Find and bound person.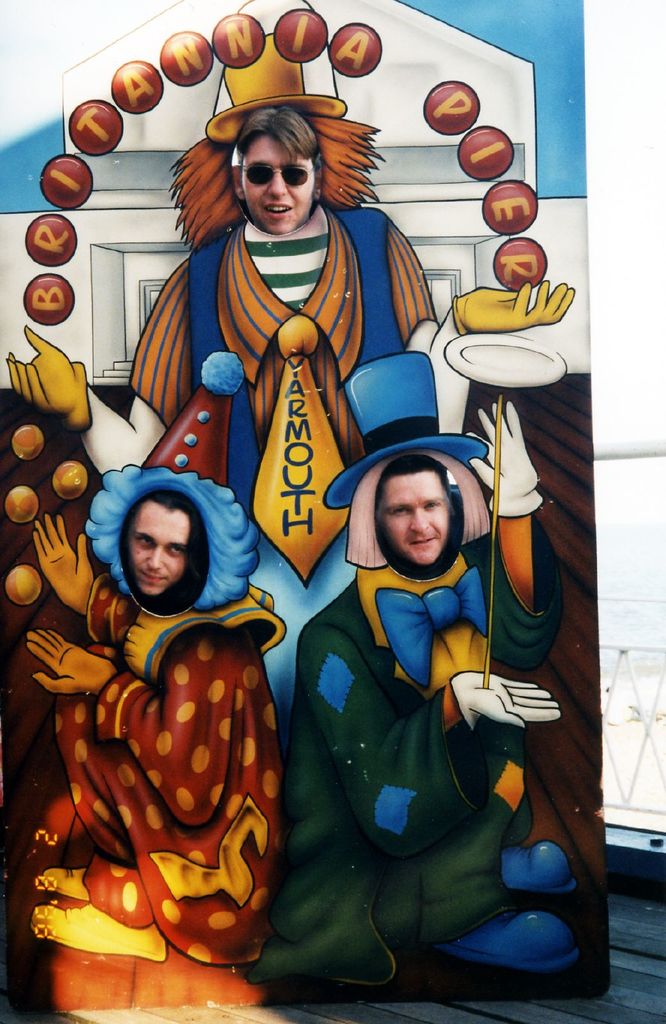
Bound: BBox(20, 456, 281, 1020).
